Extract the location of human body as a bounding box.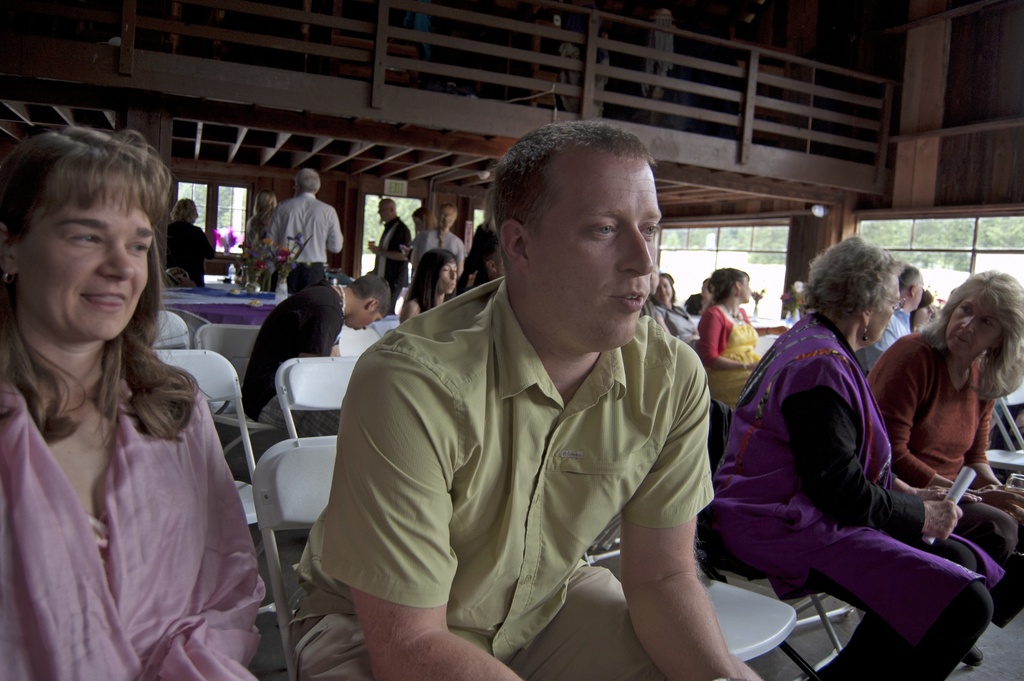
box(404, 252, 461, 322).
